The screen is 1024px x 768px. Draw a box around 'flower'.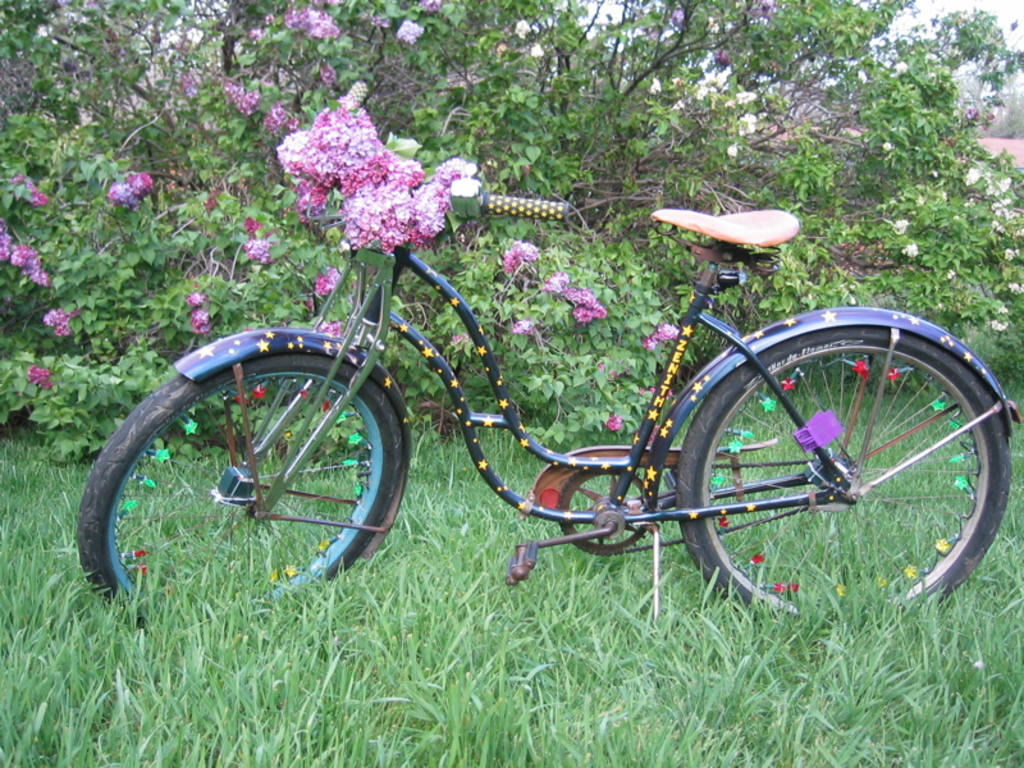
box(238, 396, 244, 404).
